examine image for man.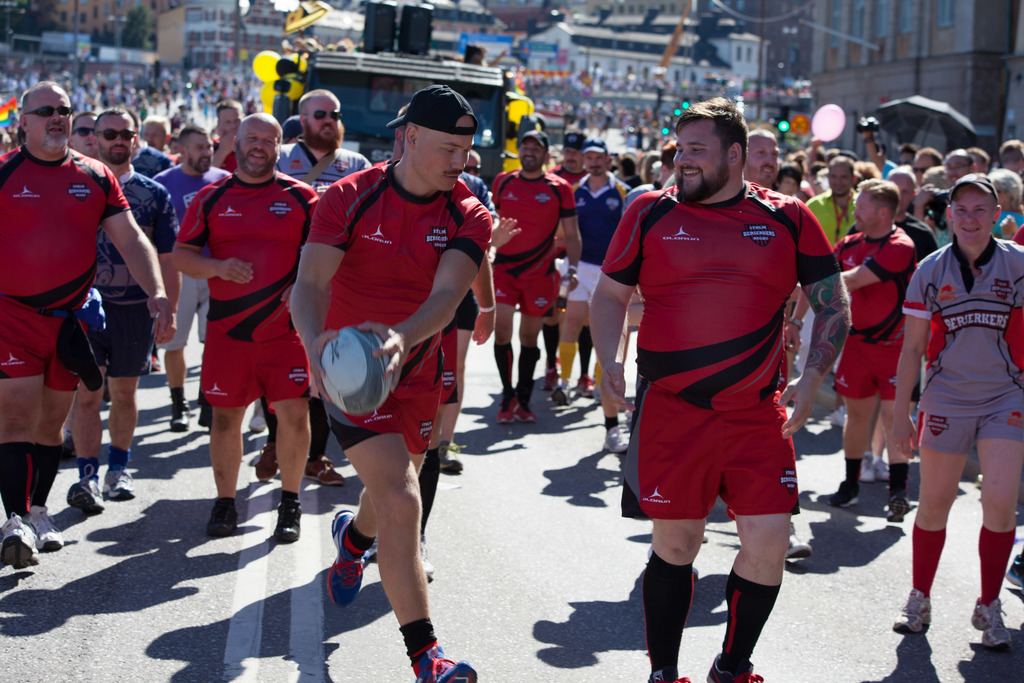
Examination result: [left=556, top=140, right=634, bottom=411].
